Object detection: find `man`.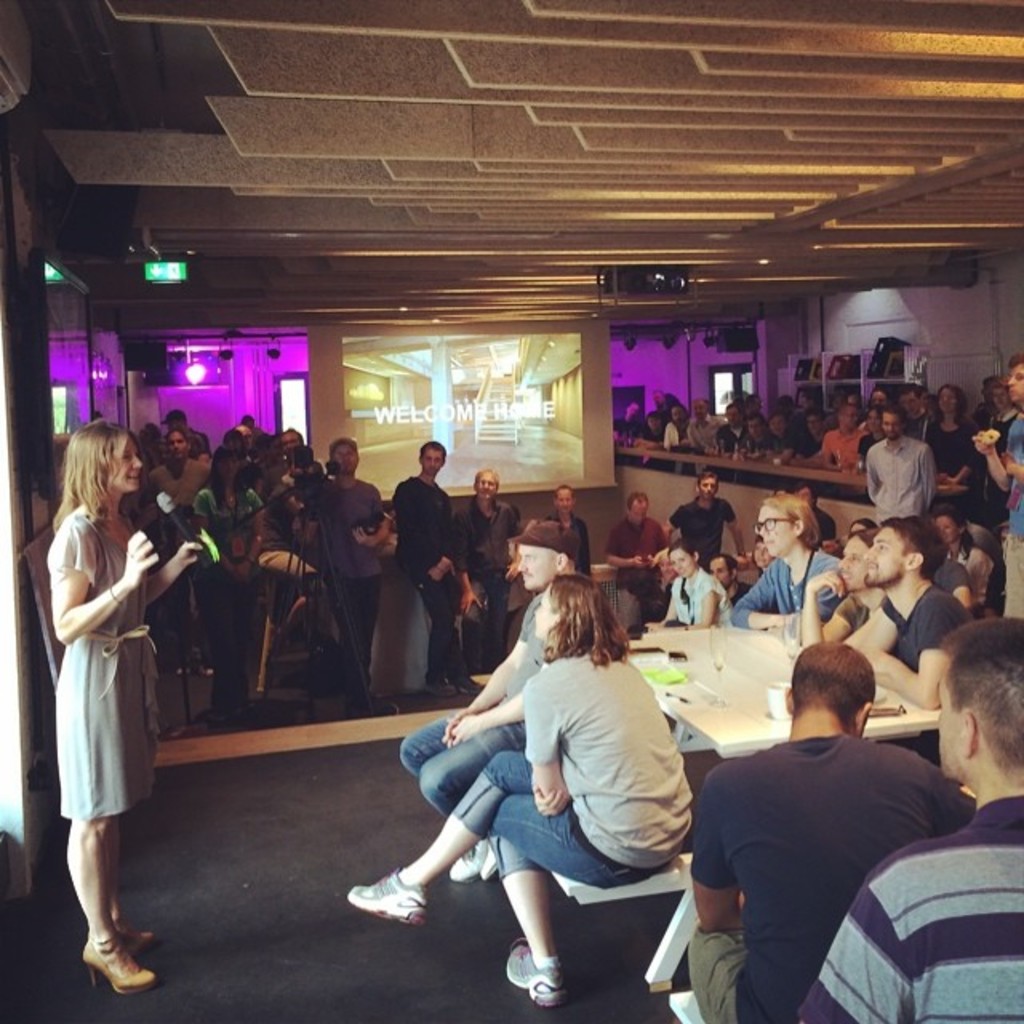
[978, 355, 1022, 646].
